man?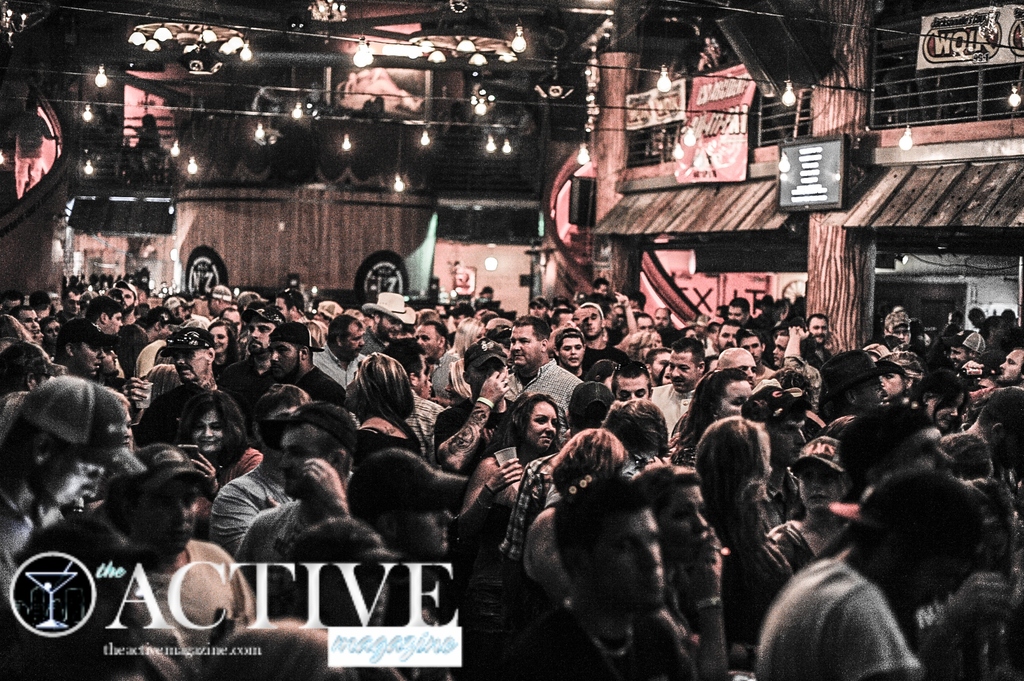
pyautogui.locateOnScreen(268, 328, 354, 413)
